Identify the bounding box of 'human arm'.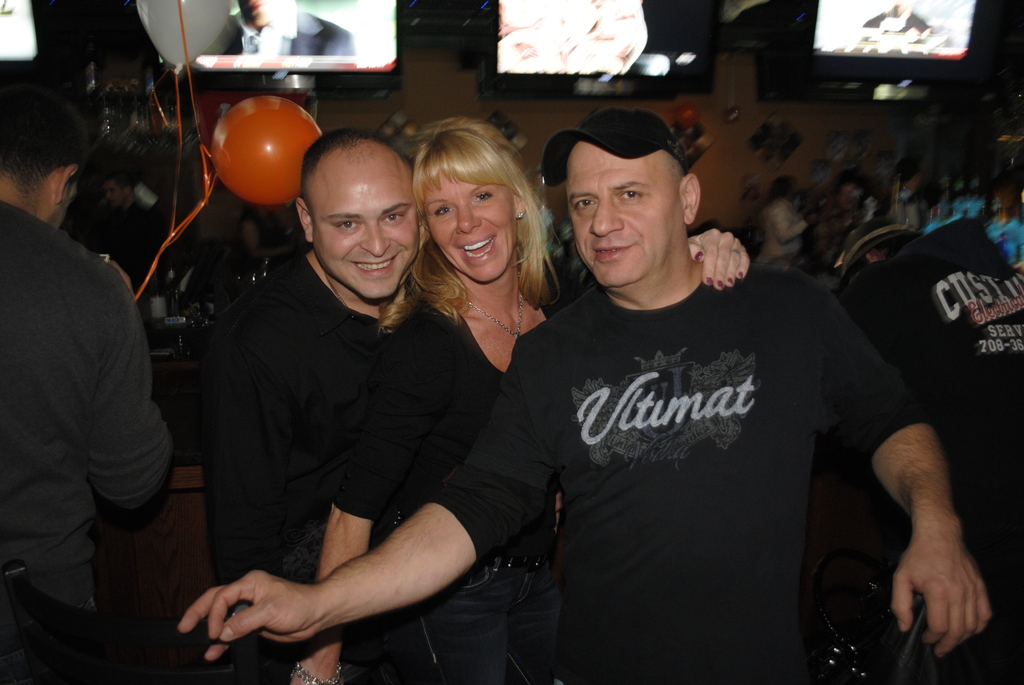
region(770, 204, 819, 242).
